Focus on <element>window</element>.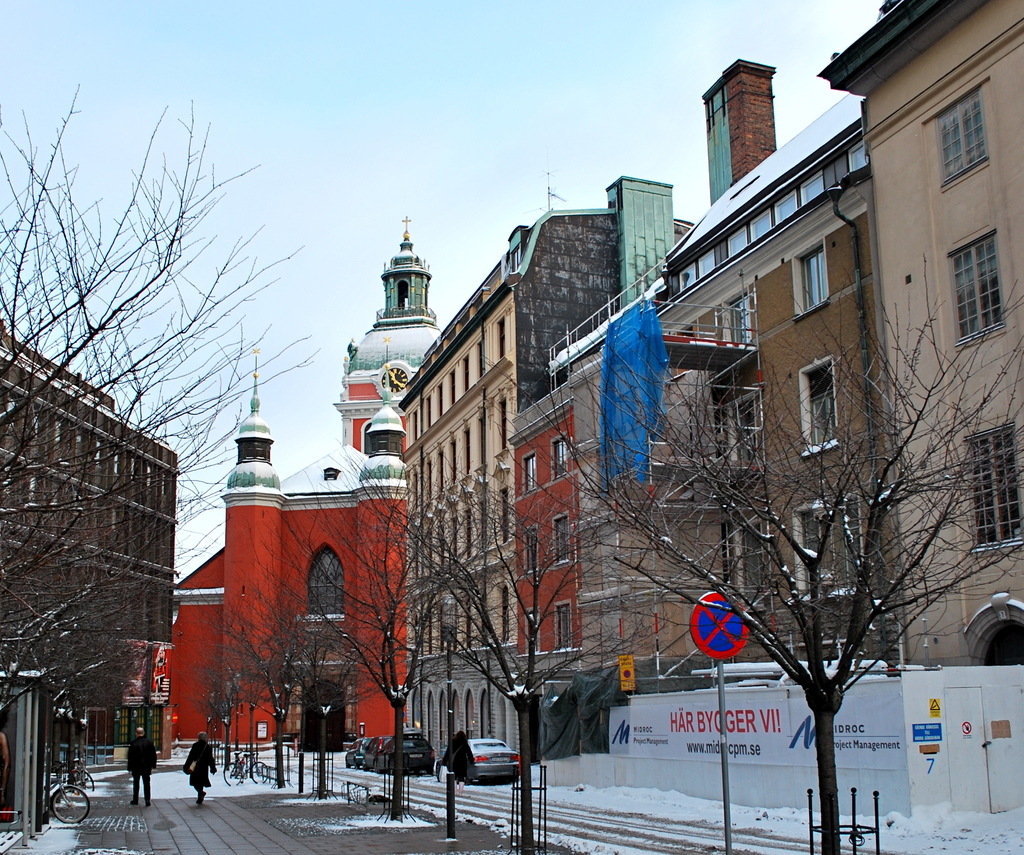
Focused at 552 516 573 566.
